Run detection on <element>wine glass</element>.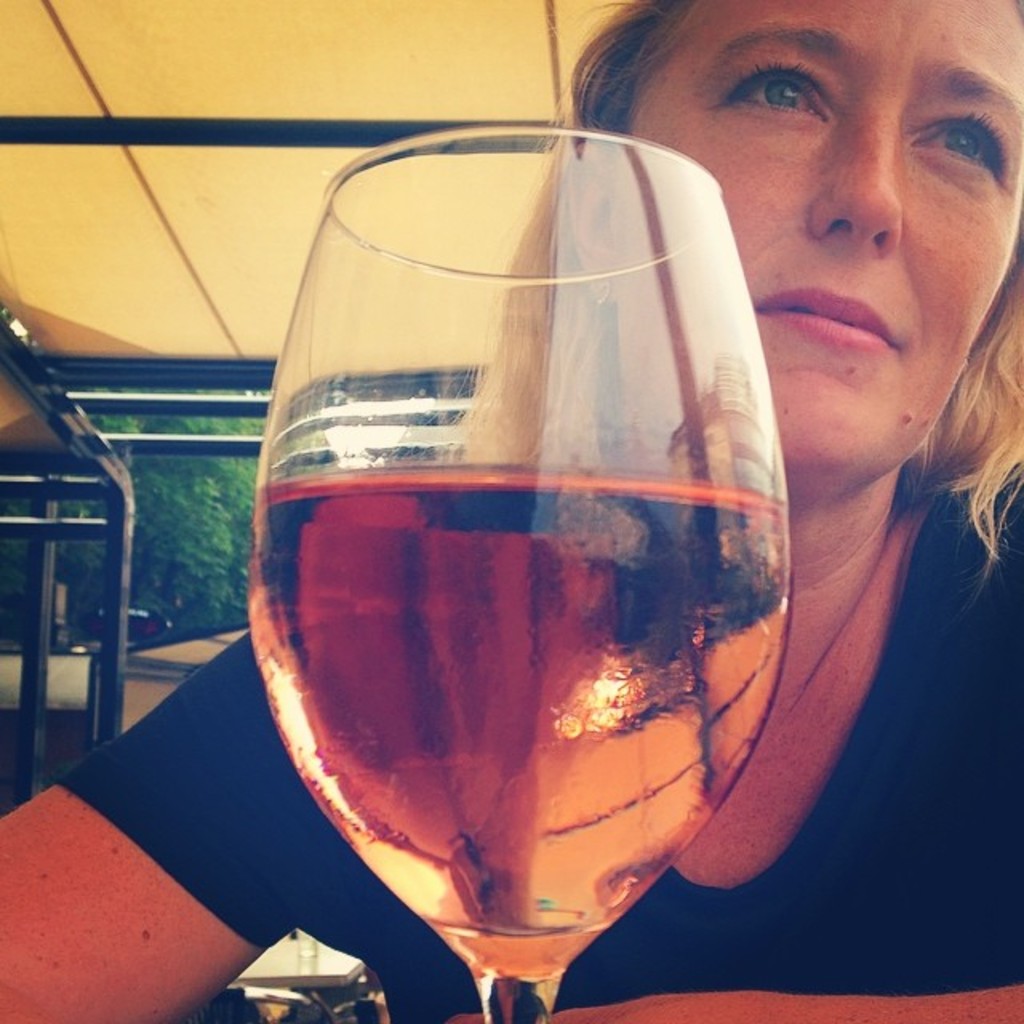
Result: [x1=242, y1=126, x2=792, y2=1022].
